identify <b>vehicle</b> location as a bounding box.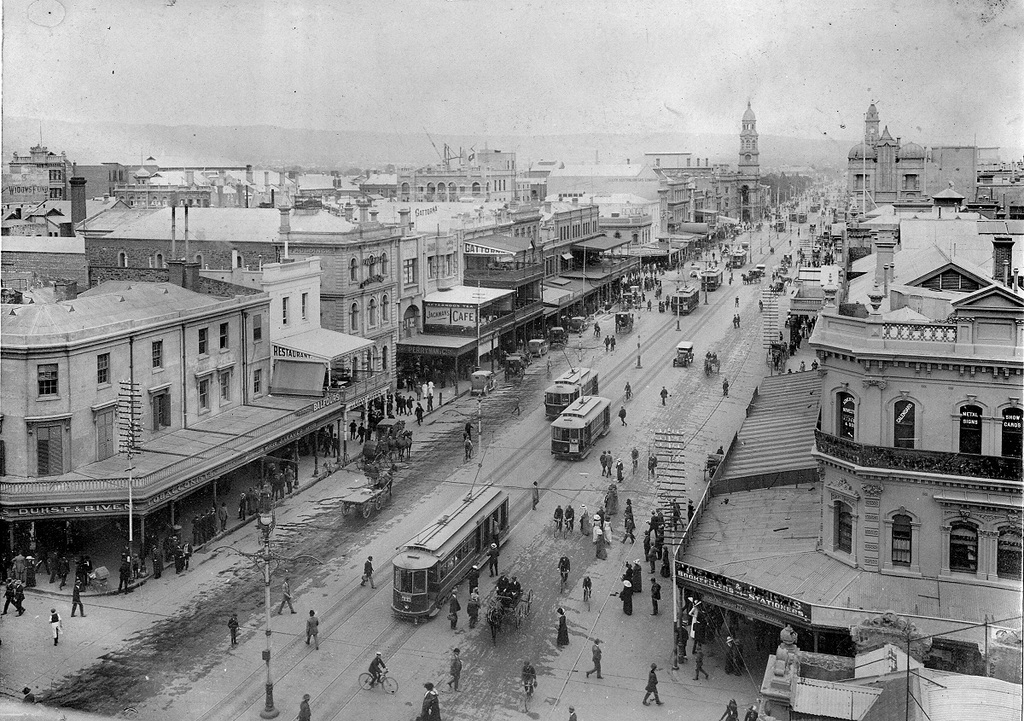
{"left": 770, "top": 268, "right": 793, "bottom": 292}.
